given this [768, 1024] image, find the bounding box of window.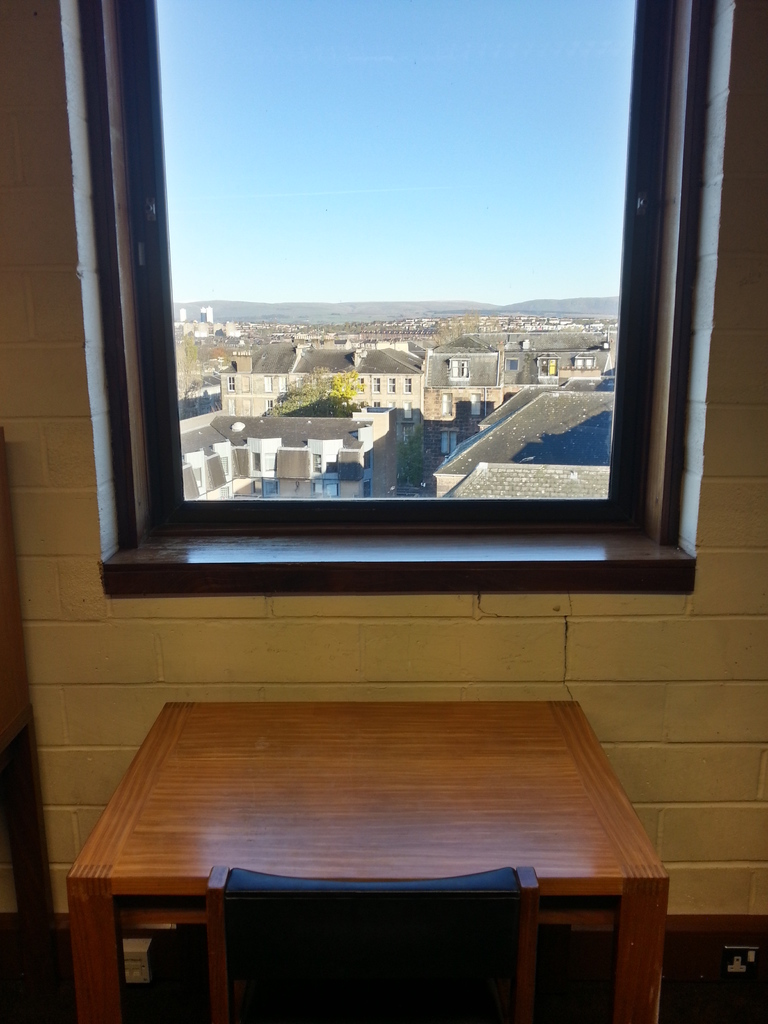
bbox=[467, 393, 481, 421].
